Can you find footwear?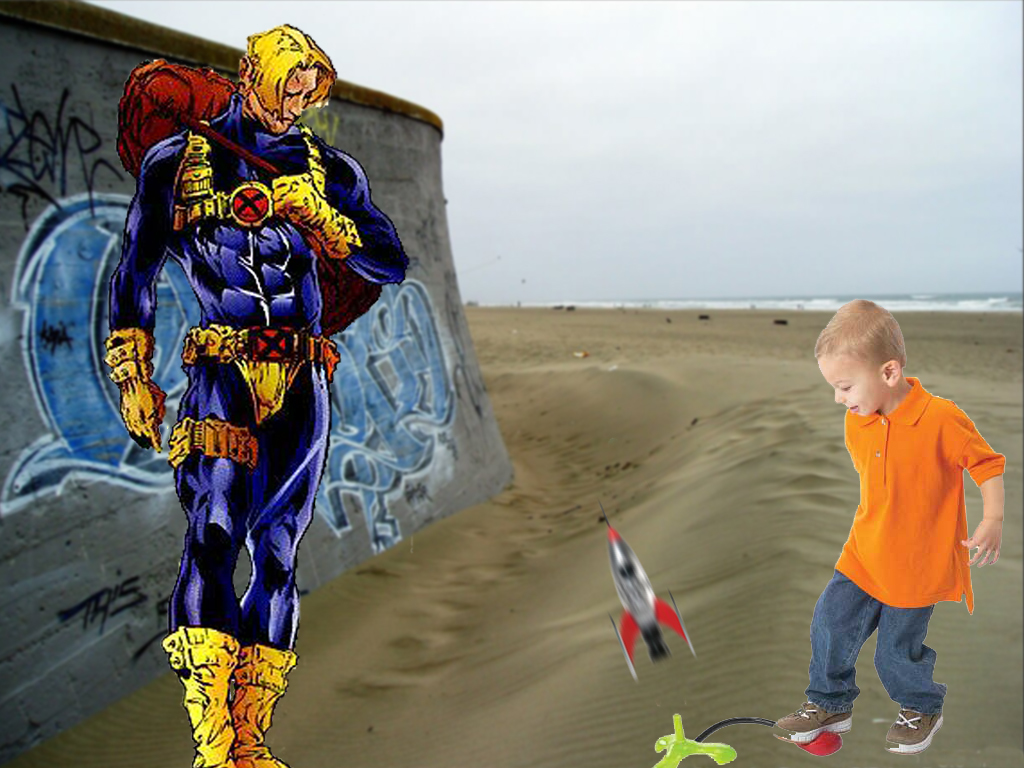
Yes, bounding box: BBox(159, 620, 252, 767).
